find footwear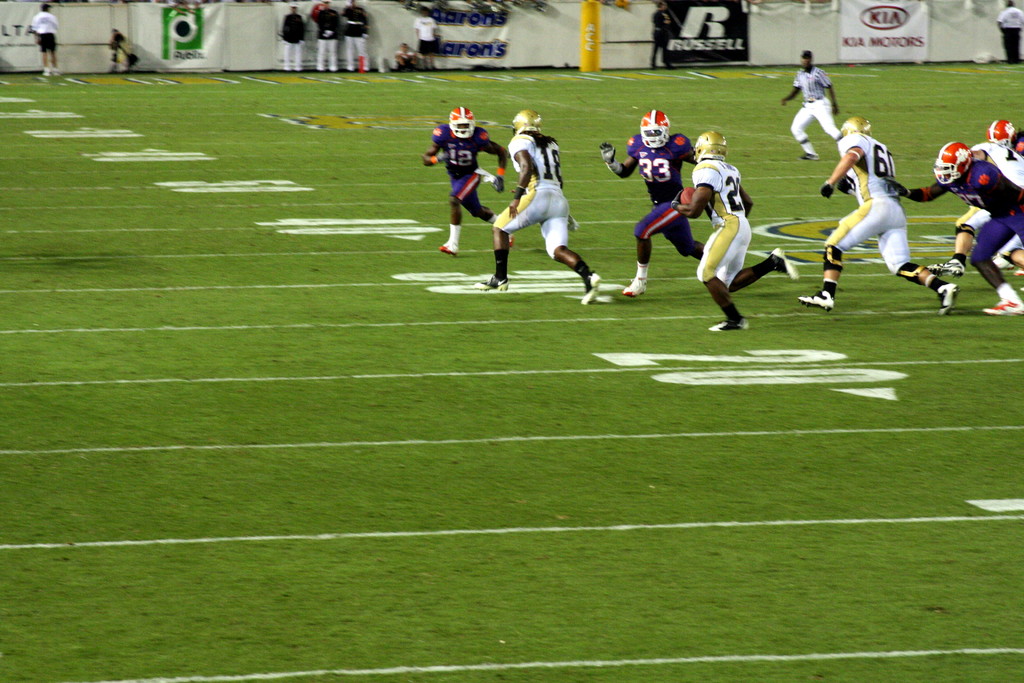
rect(708, 313, 751, 333)
